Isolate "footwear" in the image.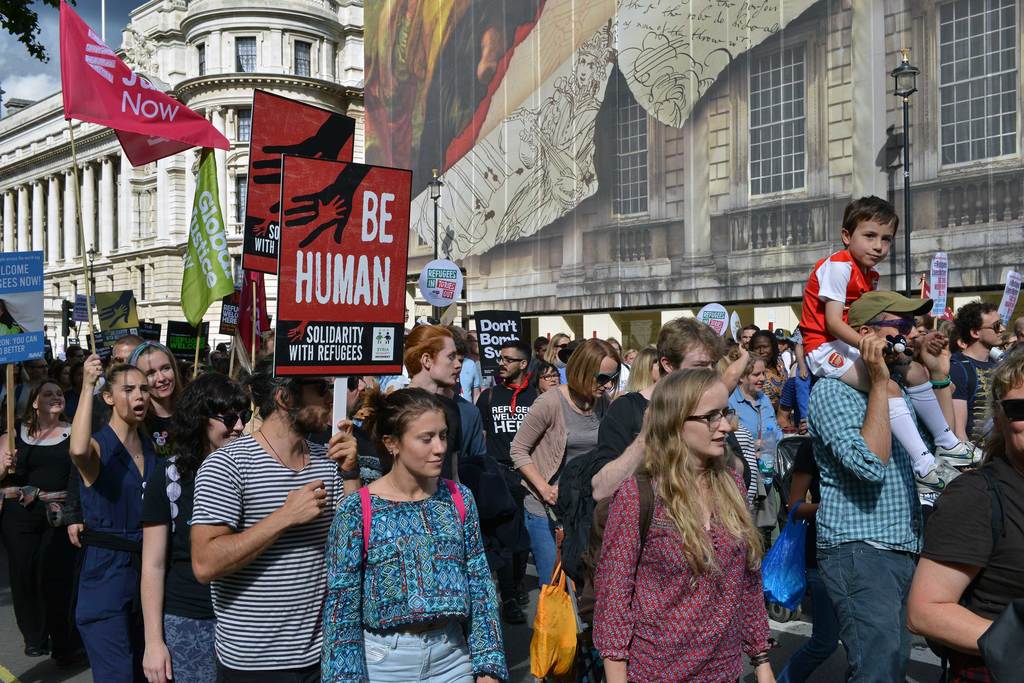
Isolated region: (x1=936, y1=438, x2=986, y2=468).
